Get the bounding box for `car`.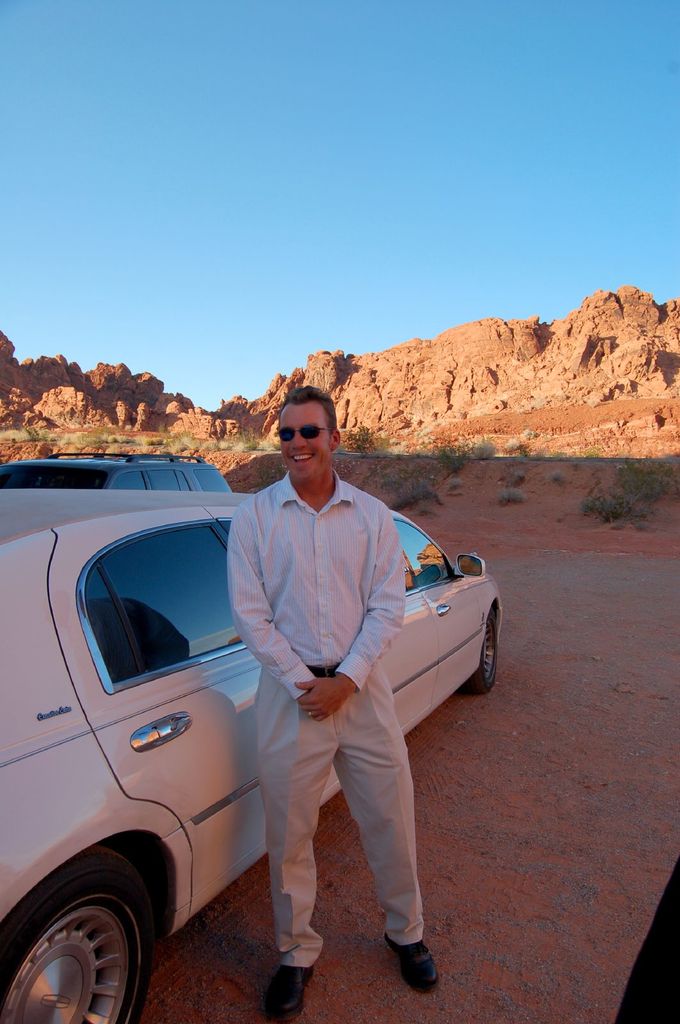
<region>0, 485, 503, 1023</region>.
